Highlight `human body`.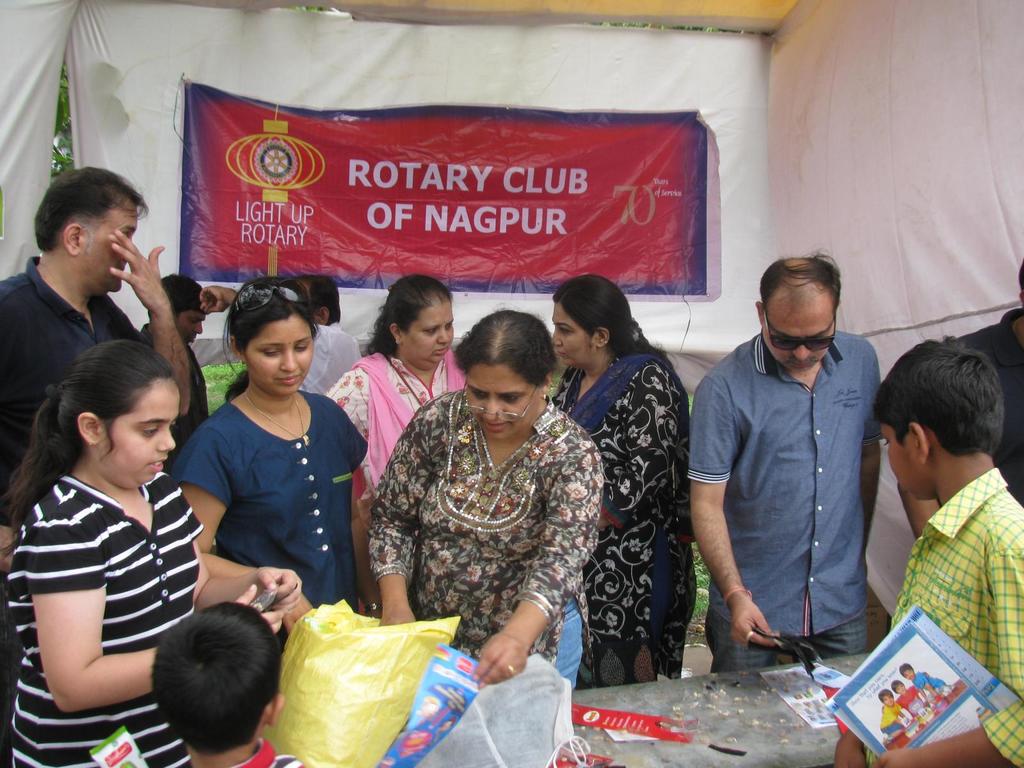
Highlighted region: BBox(136, 276, 212, 435).
